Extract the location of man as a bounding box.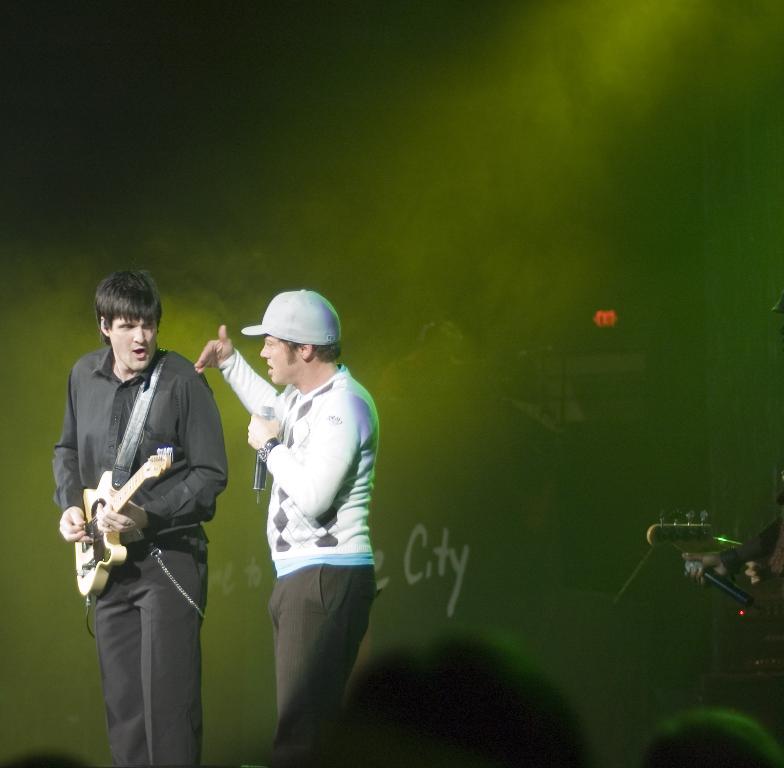
[53,259,236,767].
